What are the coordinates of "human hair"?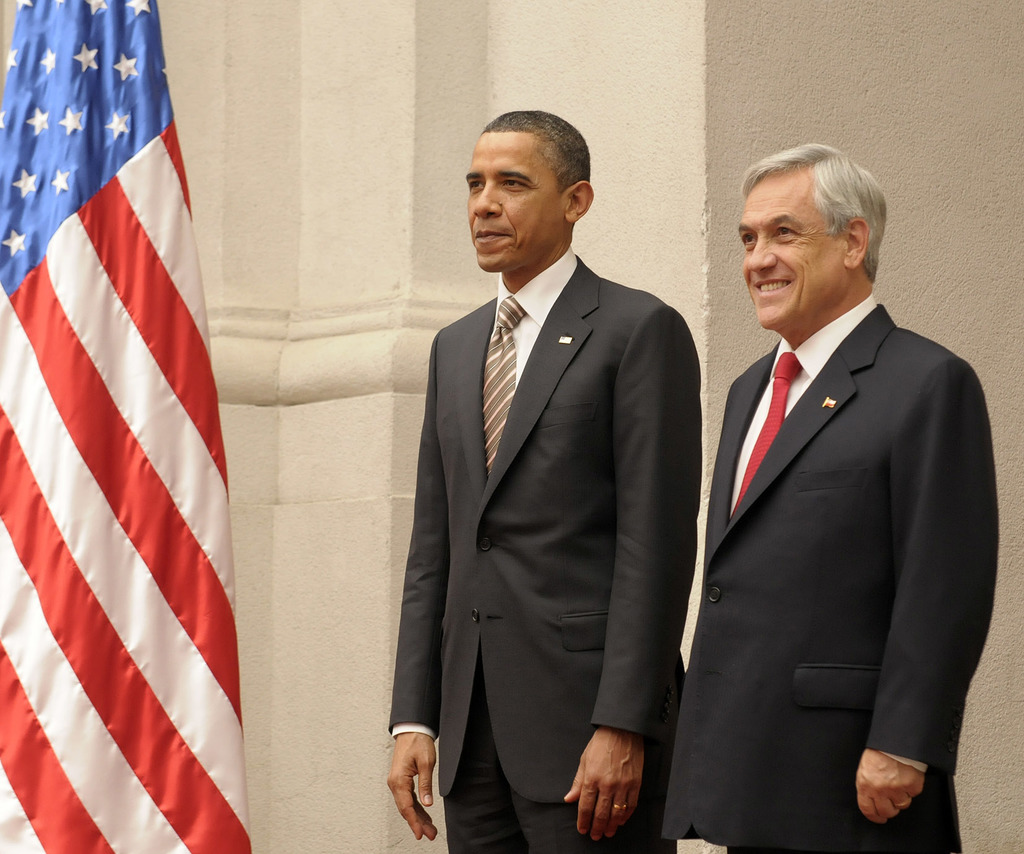
crop(744, 144, 890, 287).
